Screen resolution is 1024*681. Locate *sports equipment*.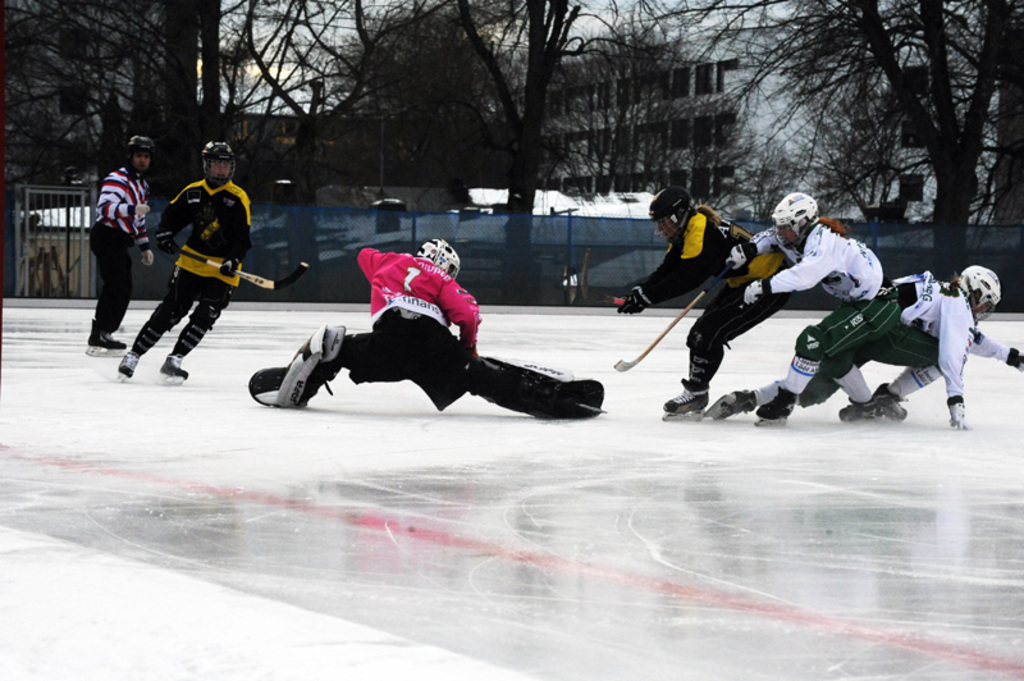
BBox(219, 256, 239, 279).
